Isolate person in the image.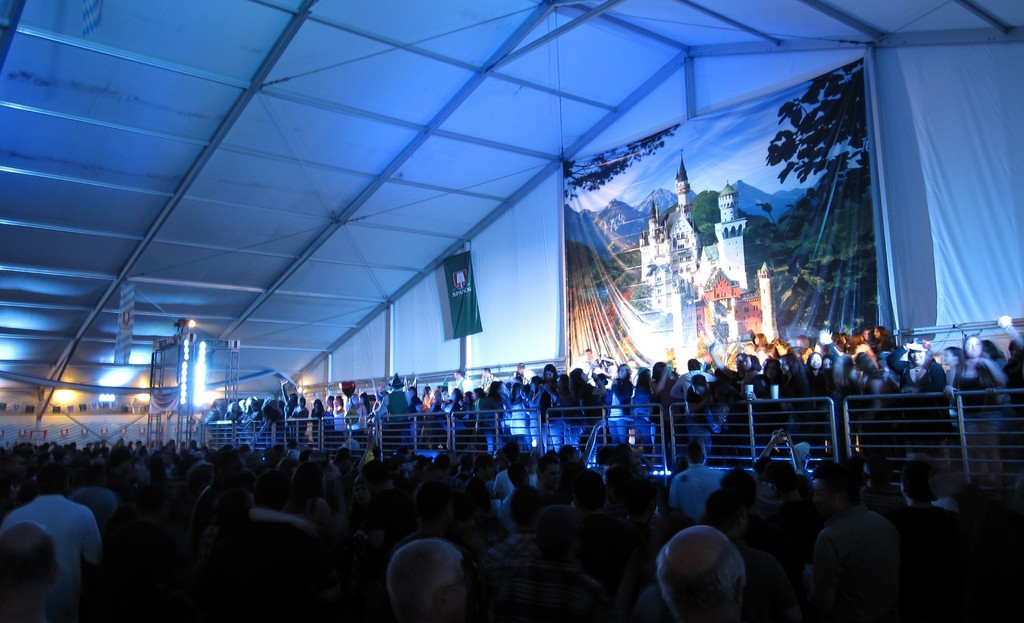
Isolated region: detection(673, 356, 719, 395).
